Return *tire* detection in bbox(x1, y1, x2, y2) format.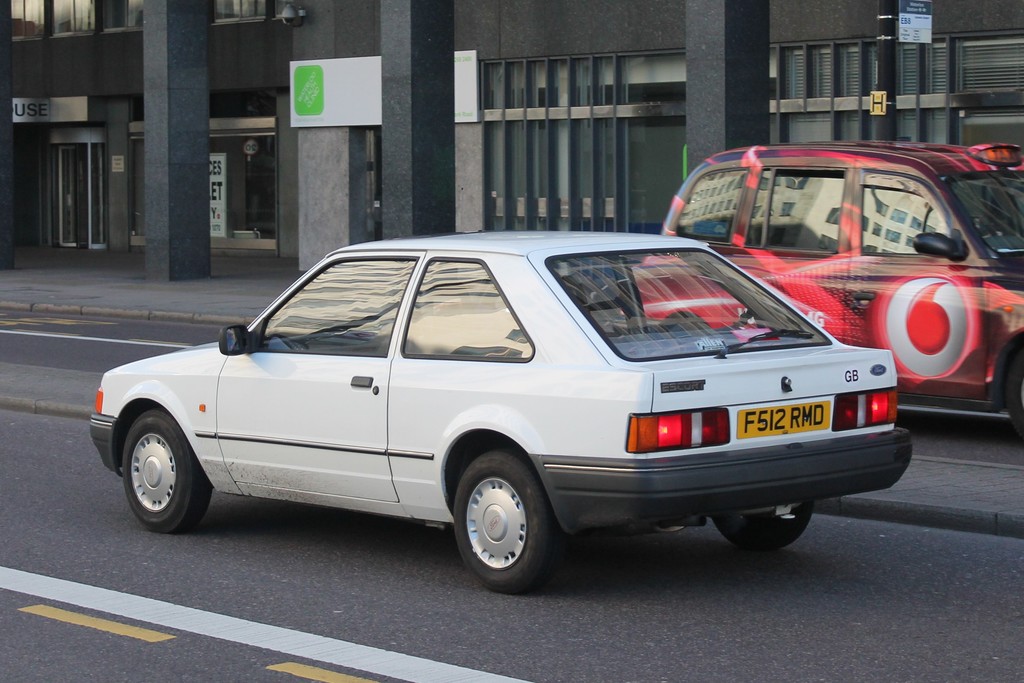
bbox(715, 498, 806, 545).
